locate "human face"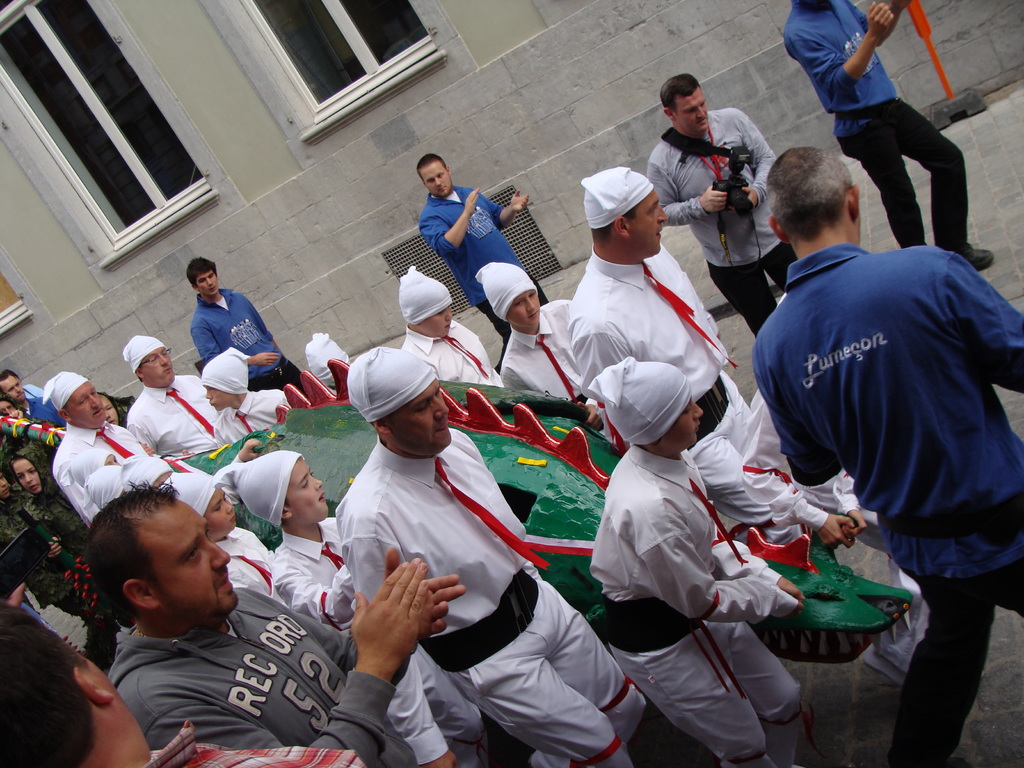
BBox(675, 95, 705, 134)
